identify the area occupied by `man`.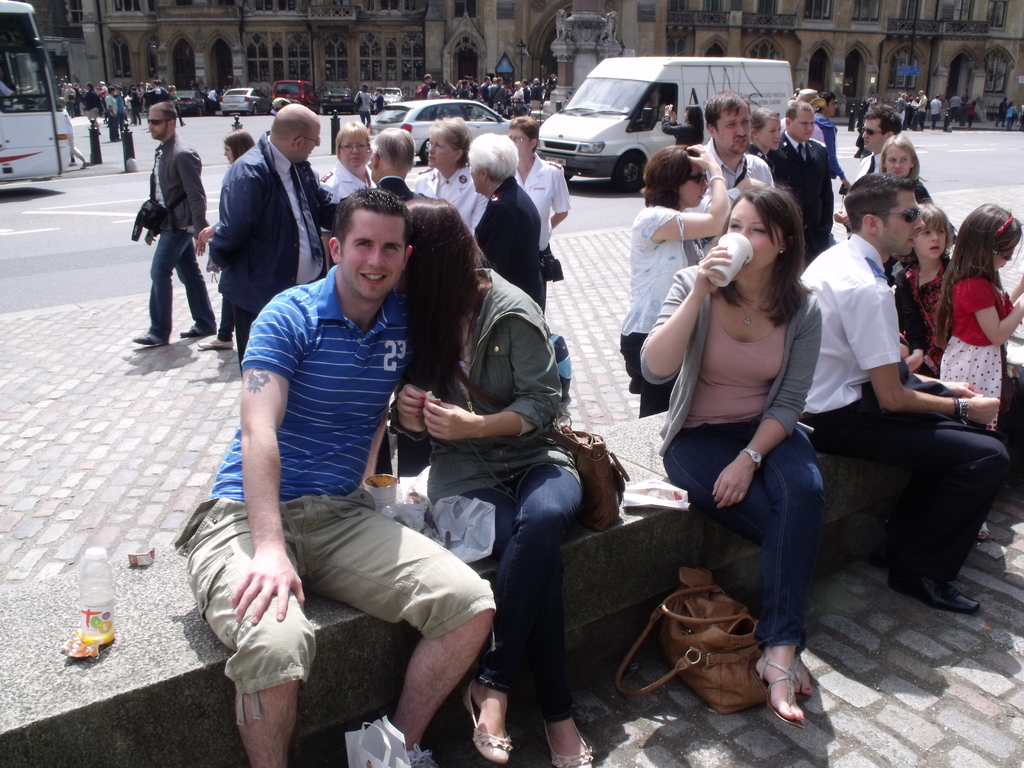
Area: locate(201, 169, 463, 744).
